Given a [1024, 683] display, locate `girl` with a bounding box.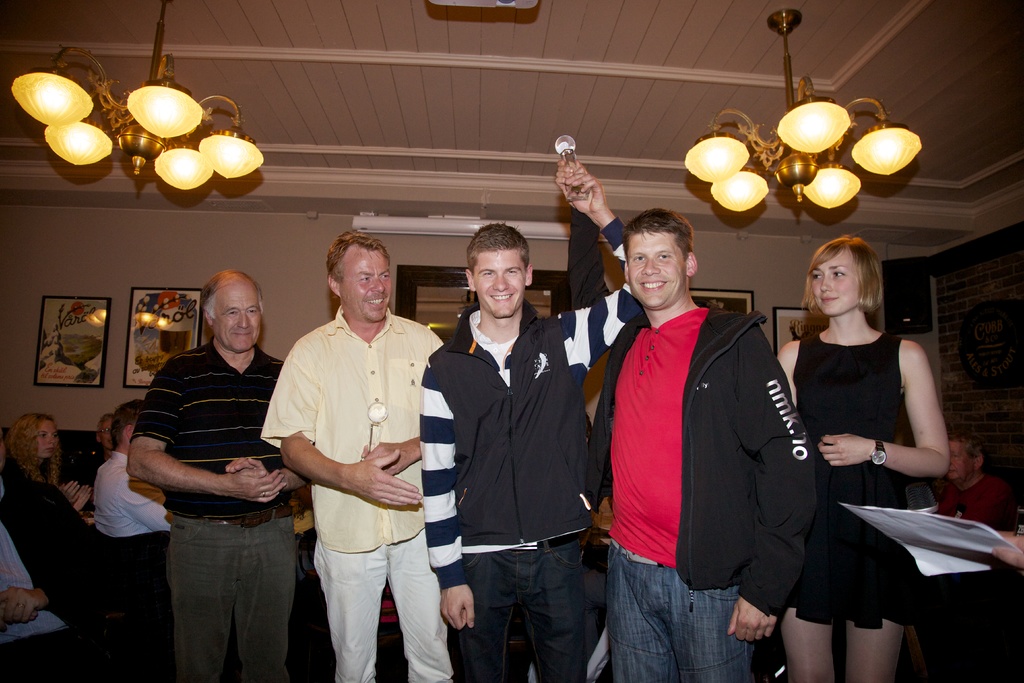
Located: rect(771, 233, 950, 682).
